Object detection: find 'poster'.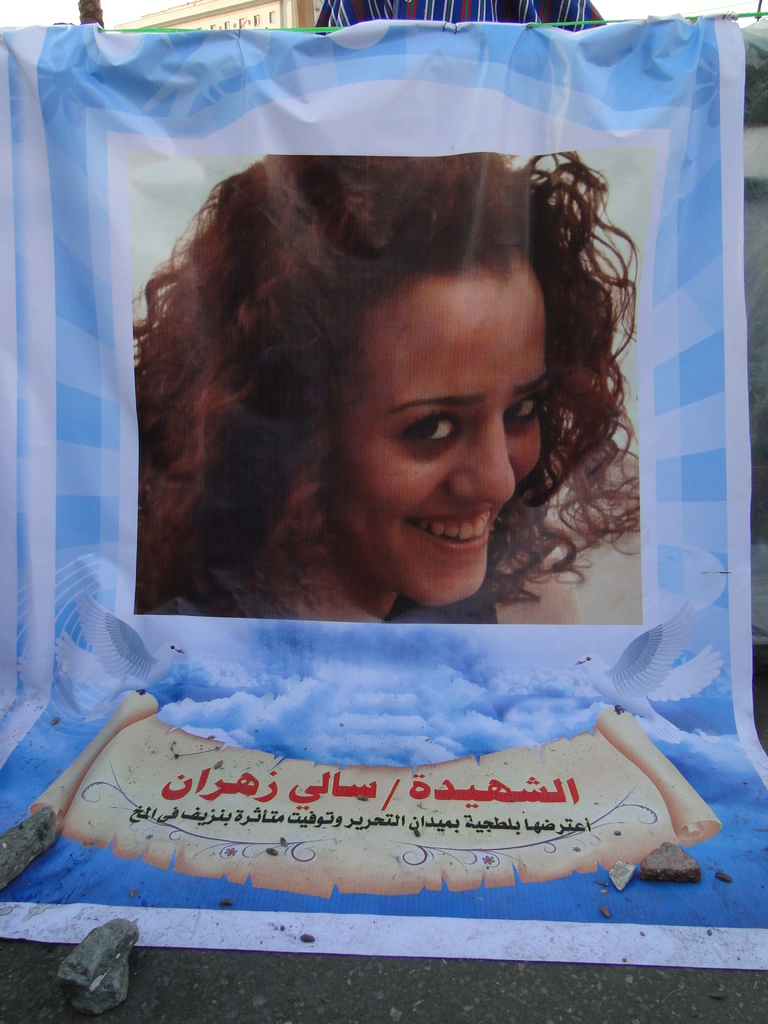
[left=0, top=17, right=767, bottom=970].
